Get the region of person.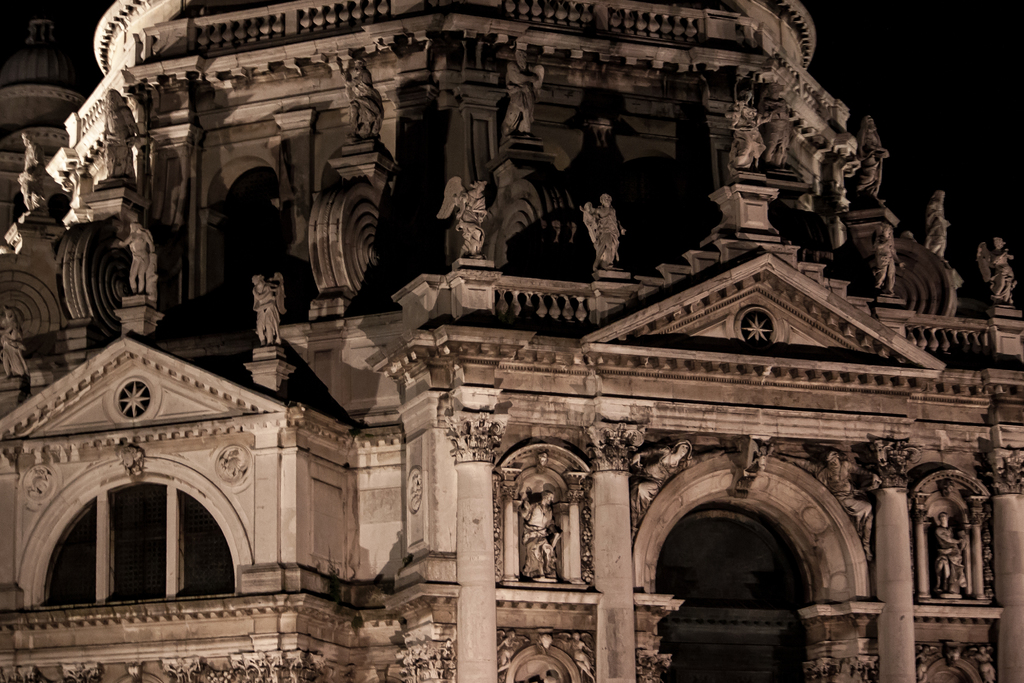
922/190/952/261.
